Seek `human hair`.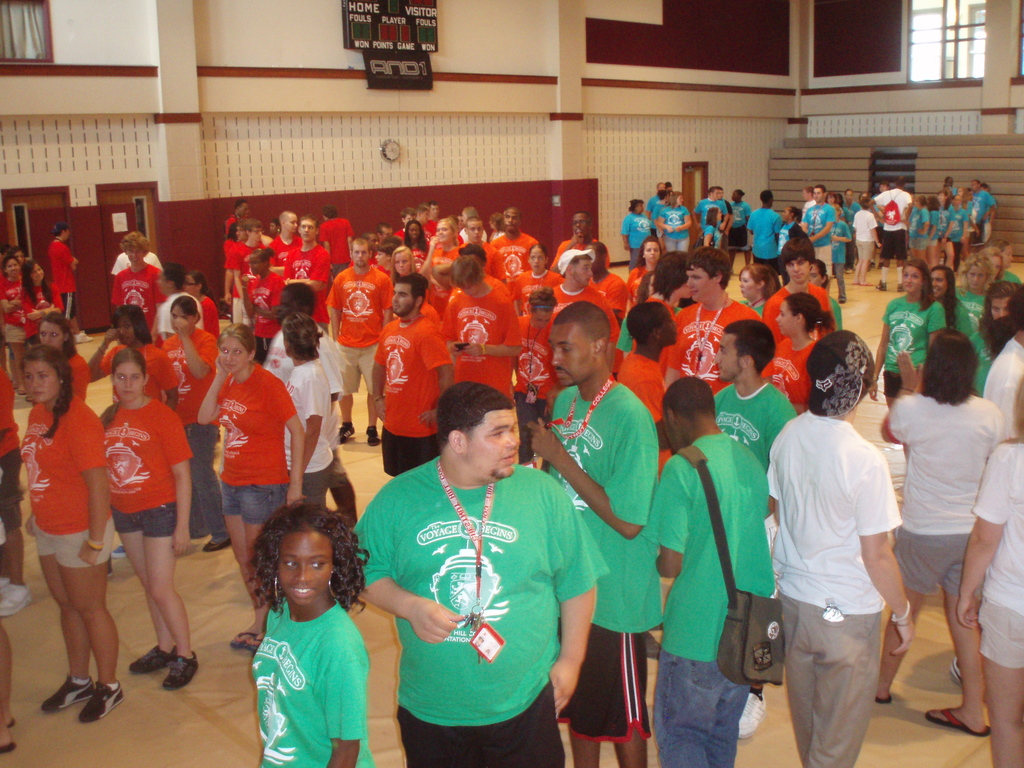
rect(719, 184, 722, 191).
